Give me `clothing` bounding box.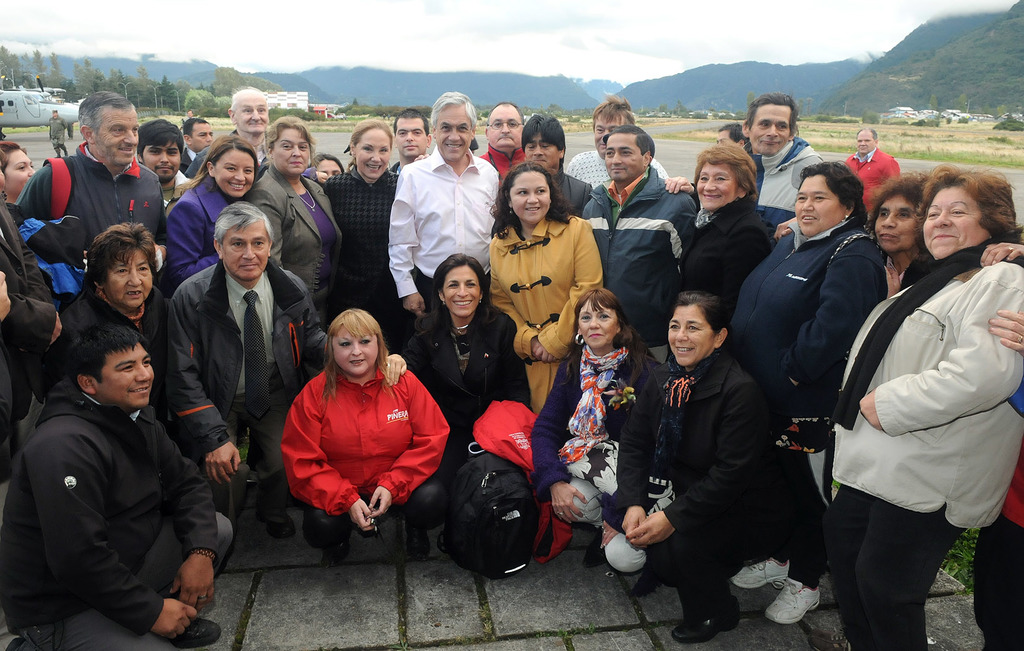
(330, 157, 408, 351).
